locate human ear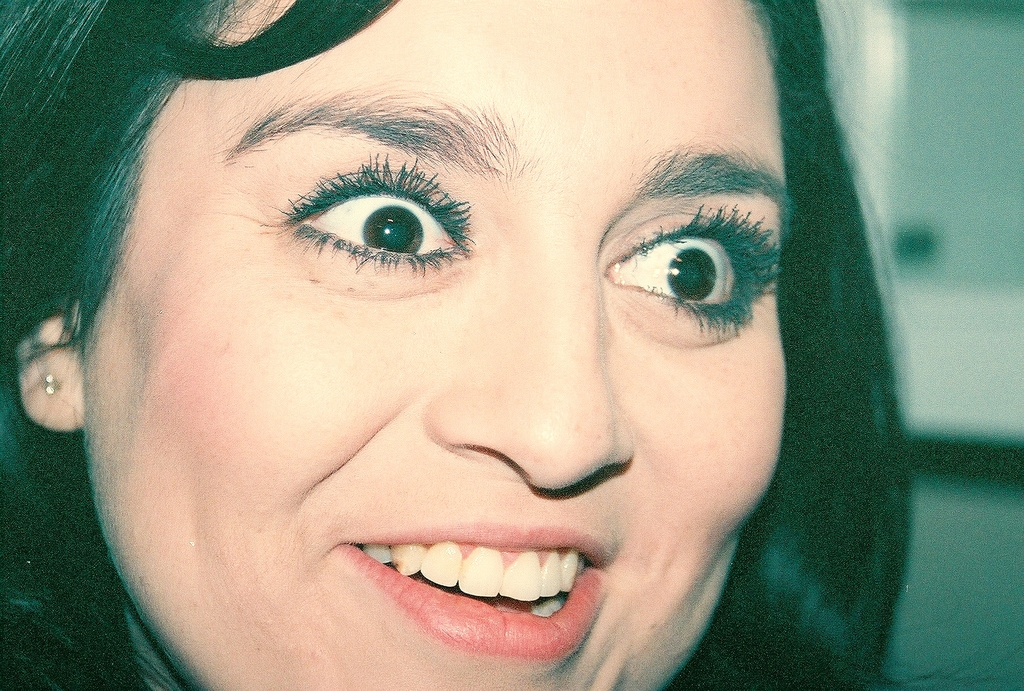
16,302,83,425
